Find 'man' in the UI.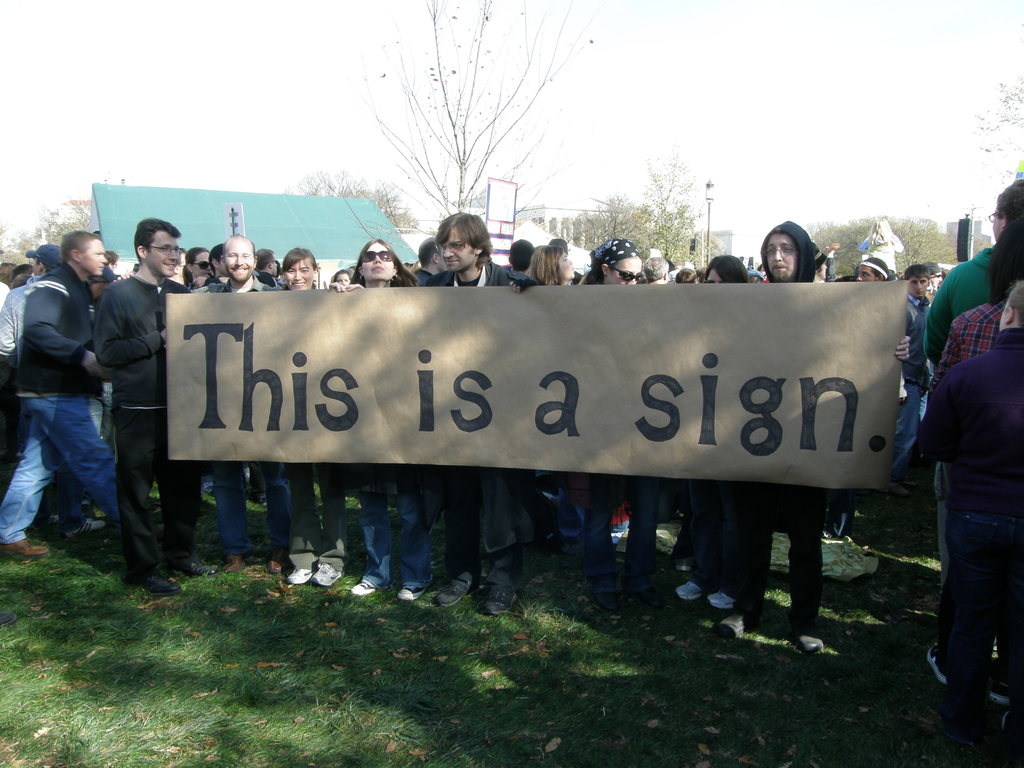
UI element at pyautogui.locateOnScreen(856, 254, 892, 280).
